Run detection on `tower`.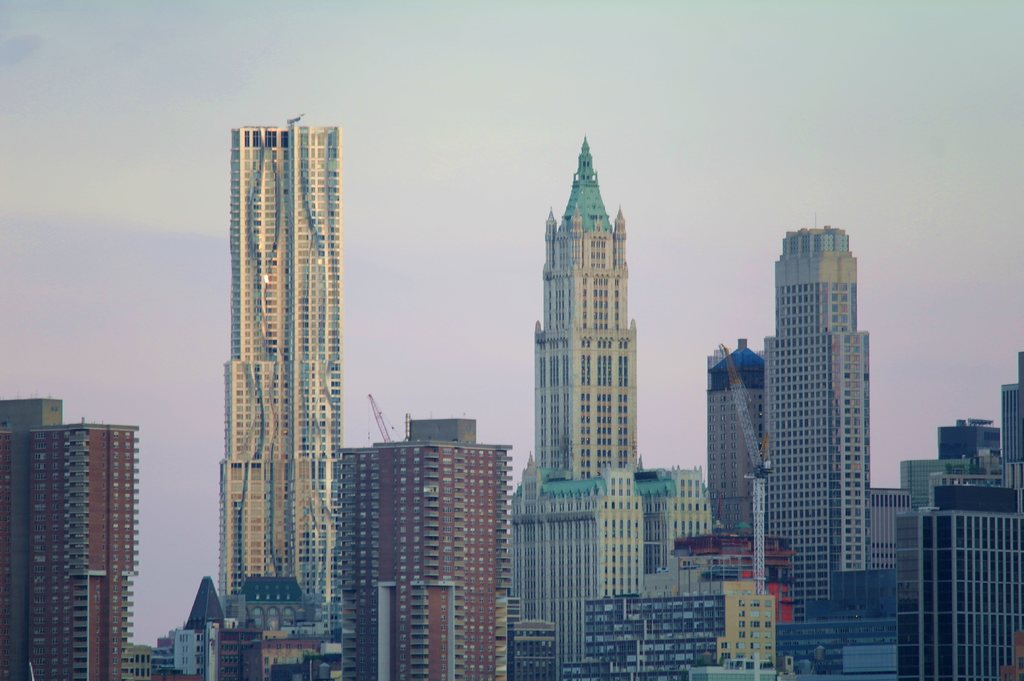
Result: {"left": 906, "top": 478, "right": 1023, "bottom": 680}.
